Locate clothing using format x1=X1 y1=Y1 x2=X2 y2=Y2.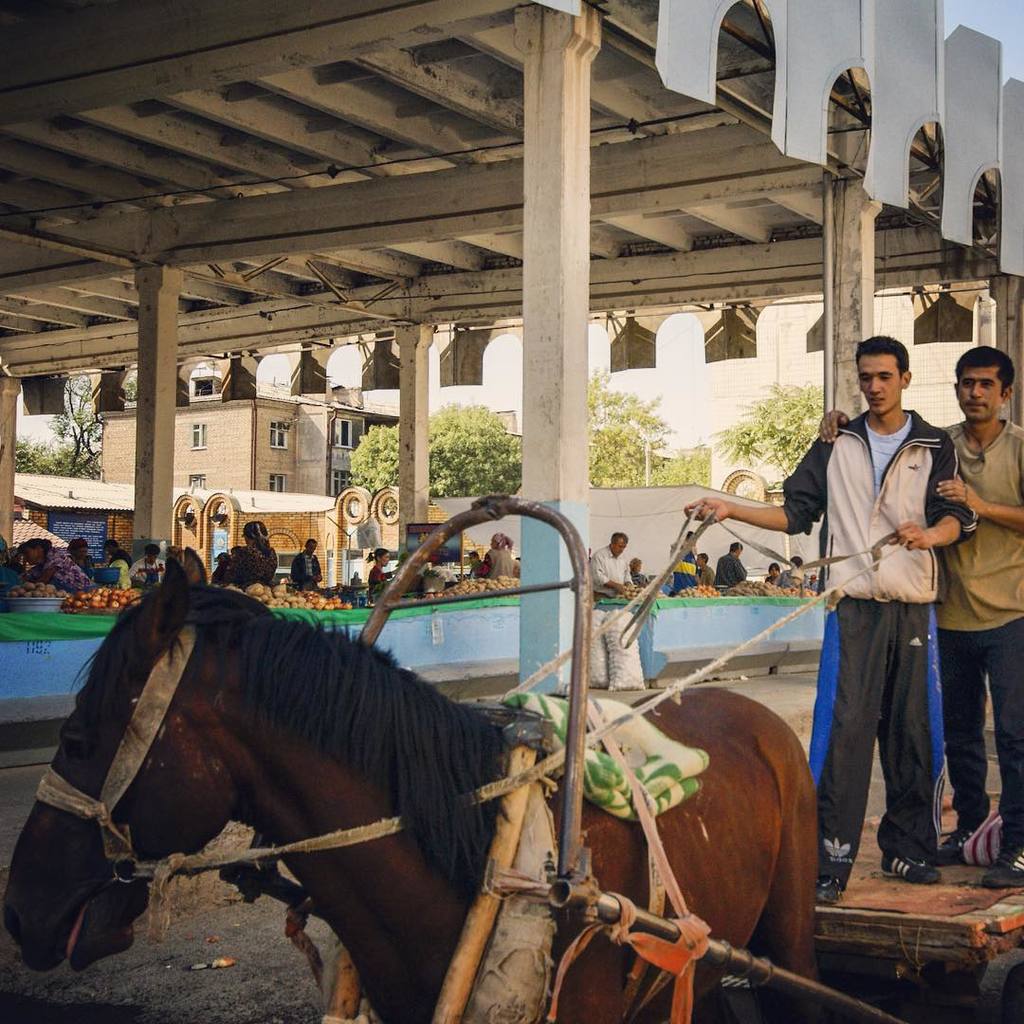
x1=121 y1=552 x2=166 y2=583.
